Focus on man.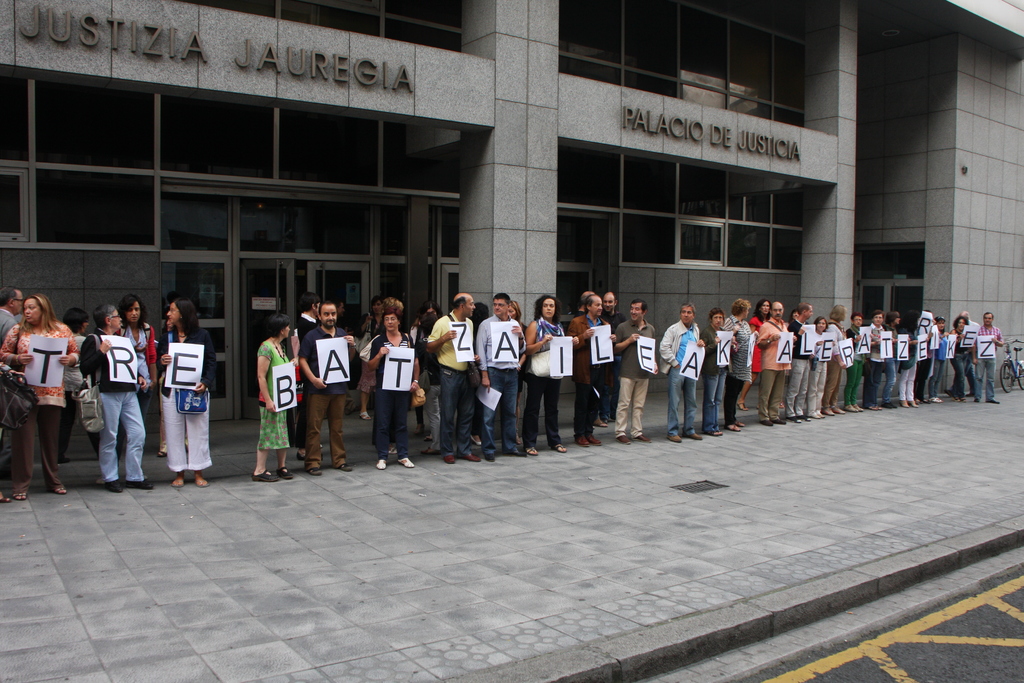
Focused at bbox=(566, 290, 605, 429).
